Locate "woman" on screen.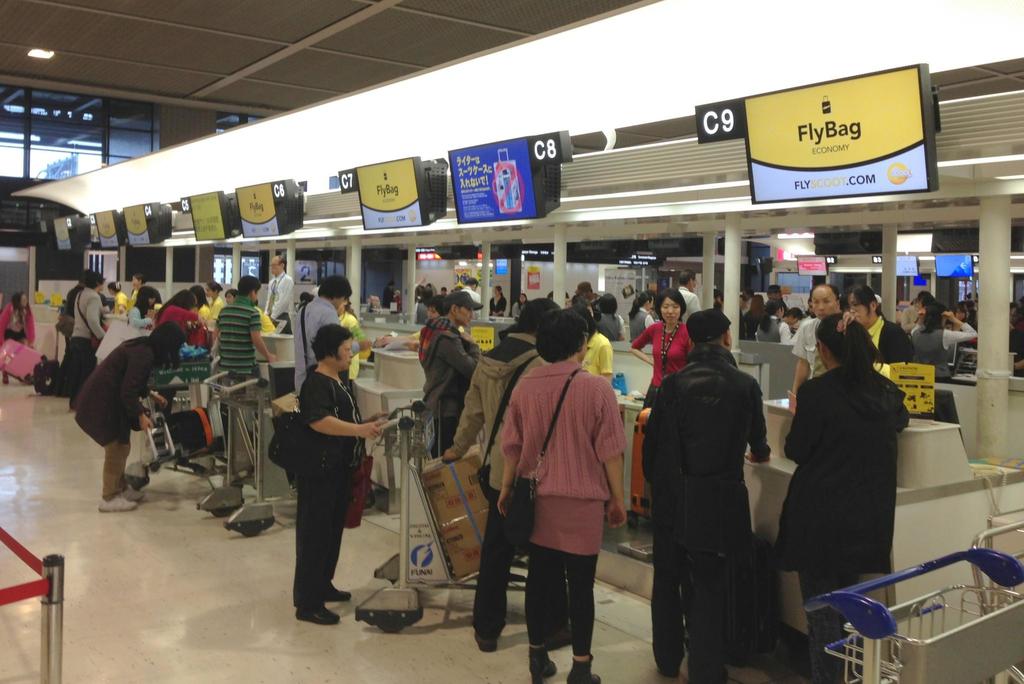
On screen at 151/293/204/418.
